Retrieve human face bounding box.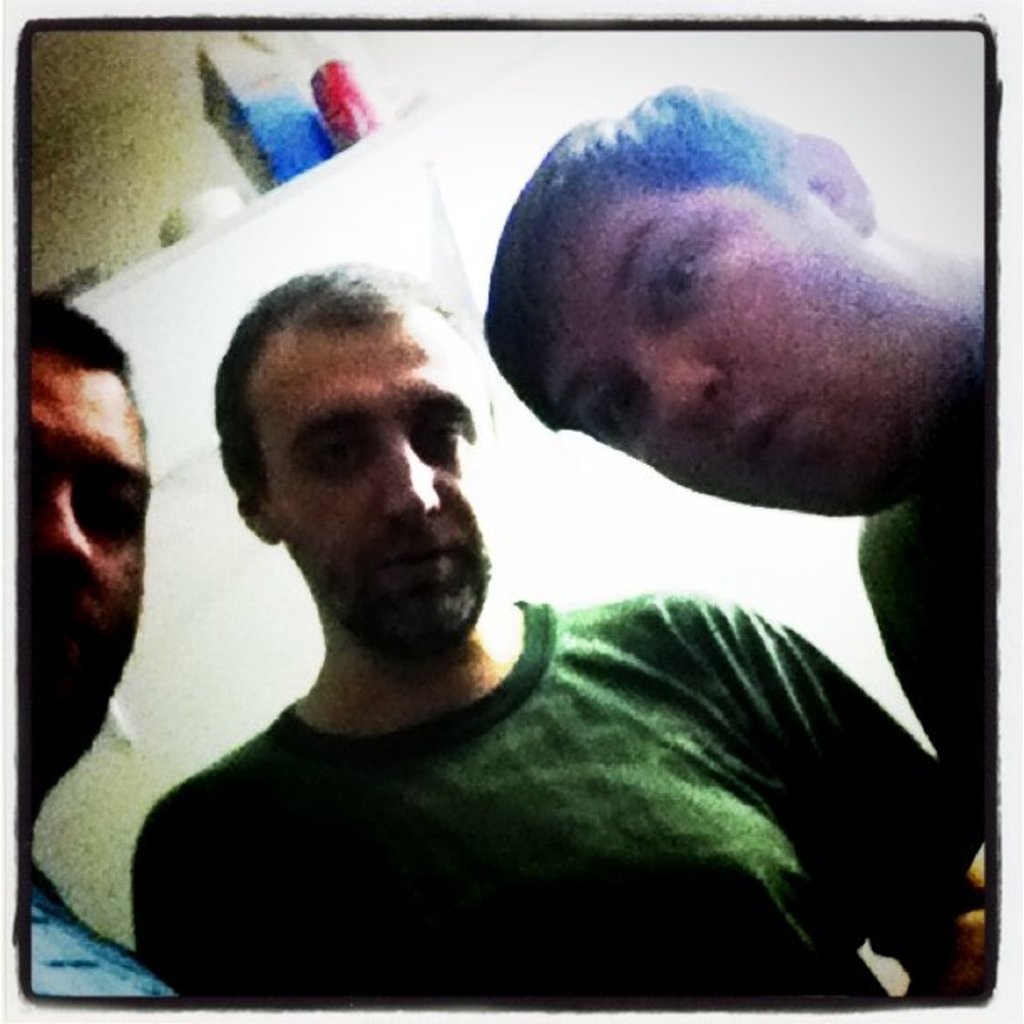
Bounding box: detection(20, 363, 149, 758).
